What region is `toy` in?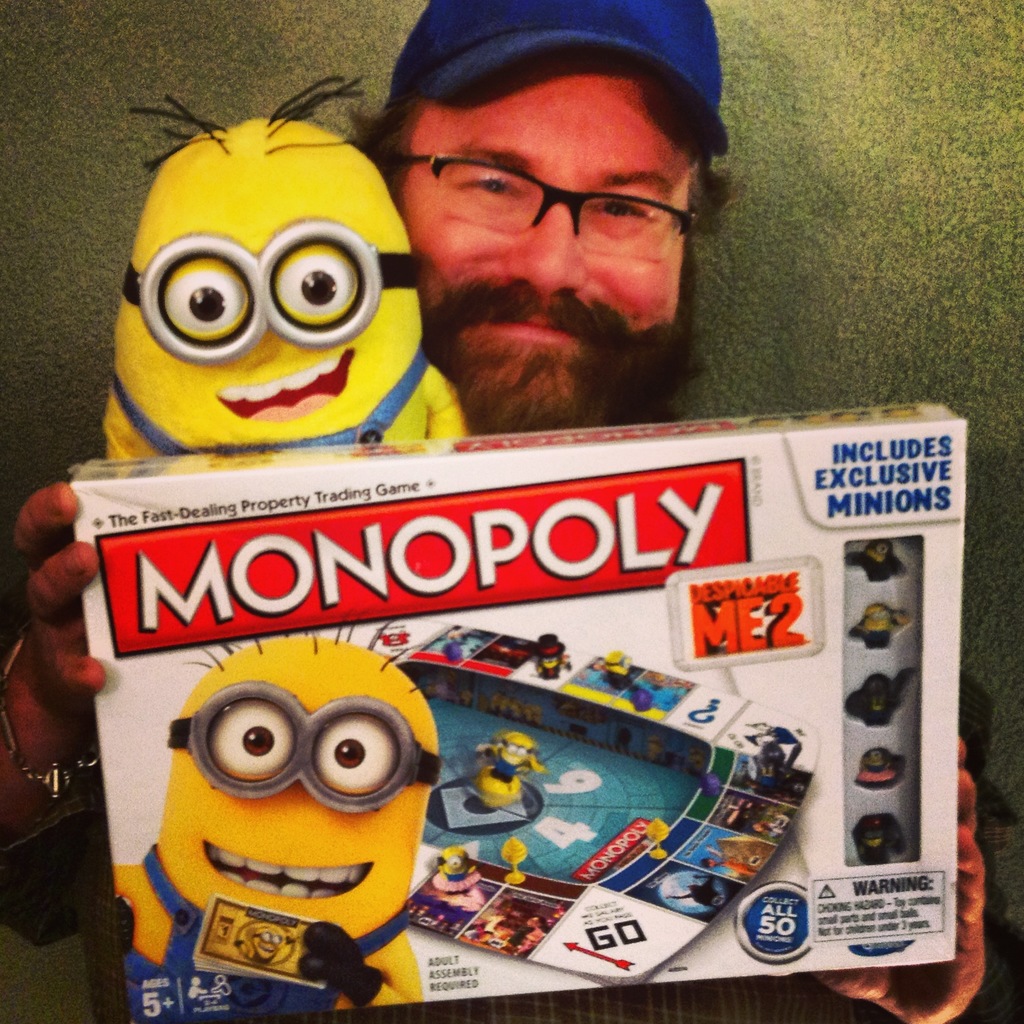
x1=474 y1=736 x2=530 y2=783.
